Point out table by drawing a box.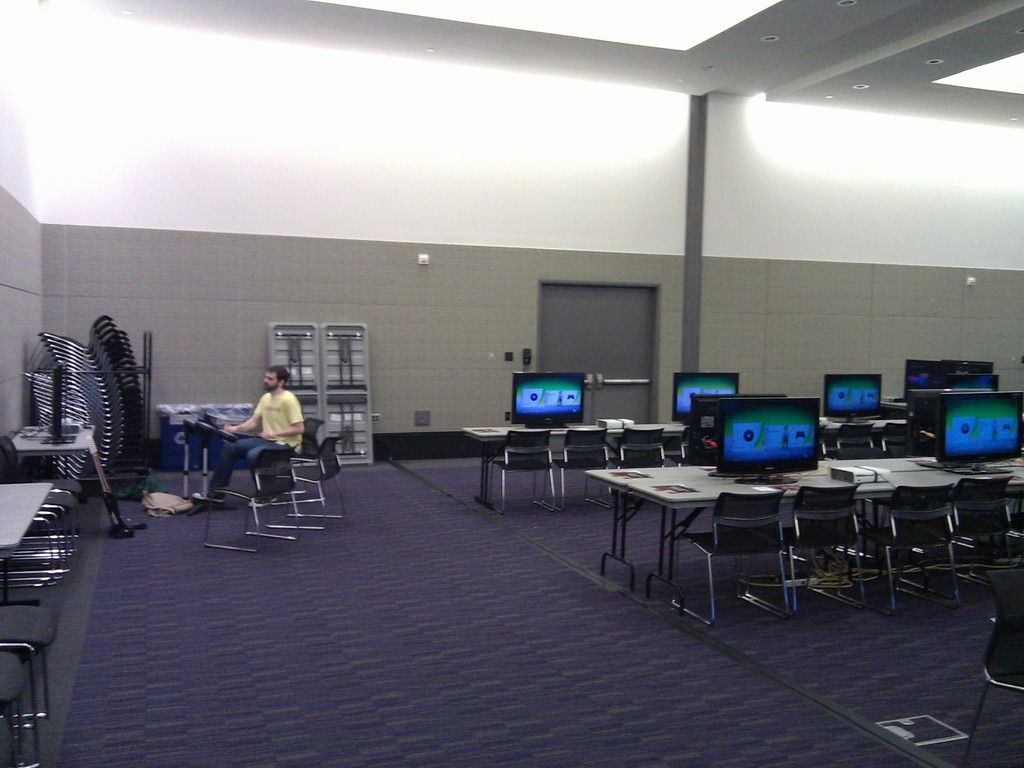
crop(578, 450, 1023, 616).
